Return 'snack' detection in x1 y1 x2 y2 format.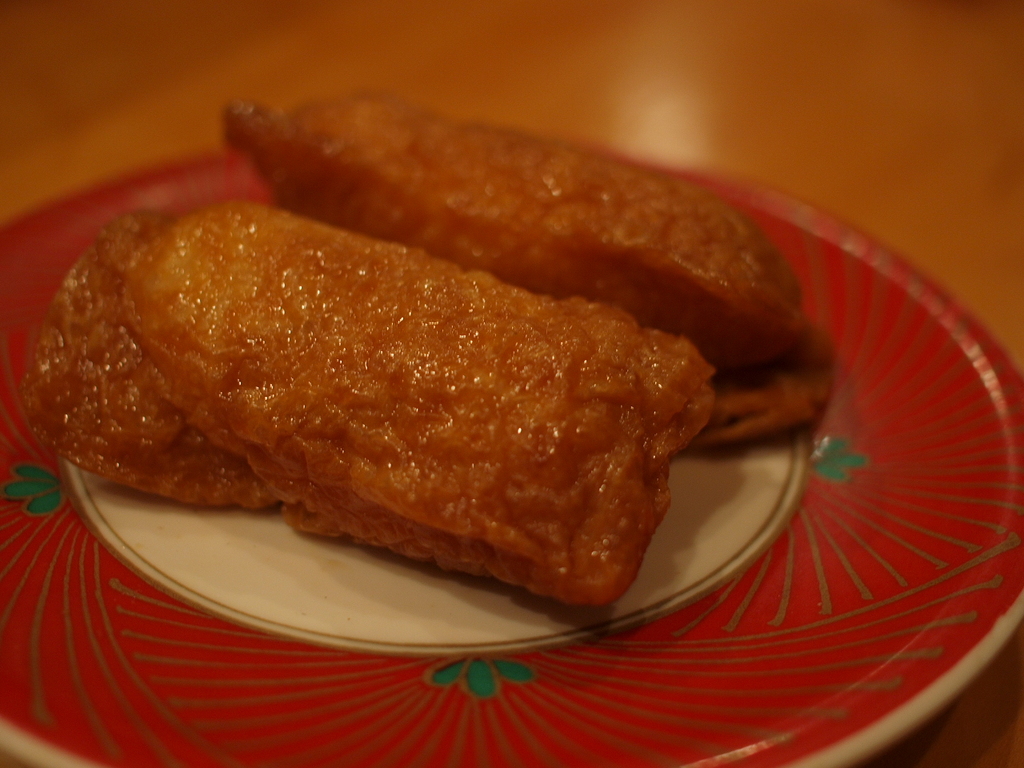
18 203 714 619.
